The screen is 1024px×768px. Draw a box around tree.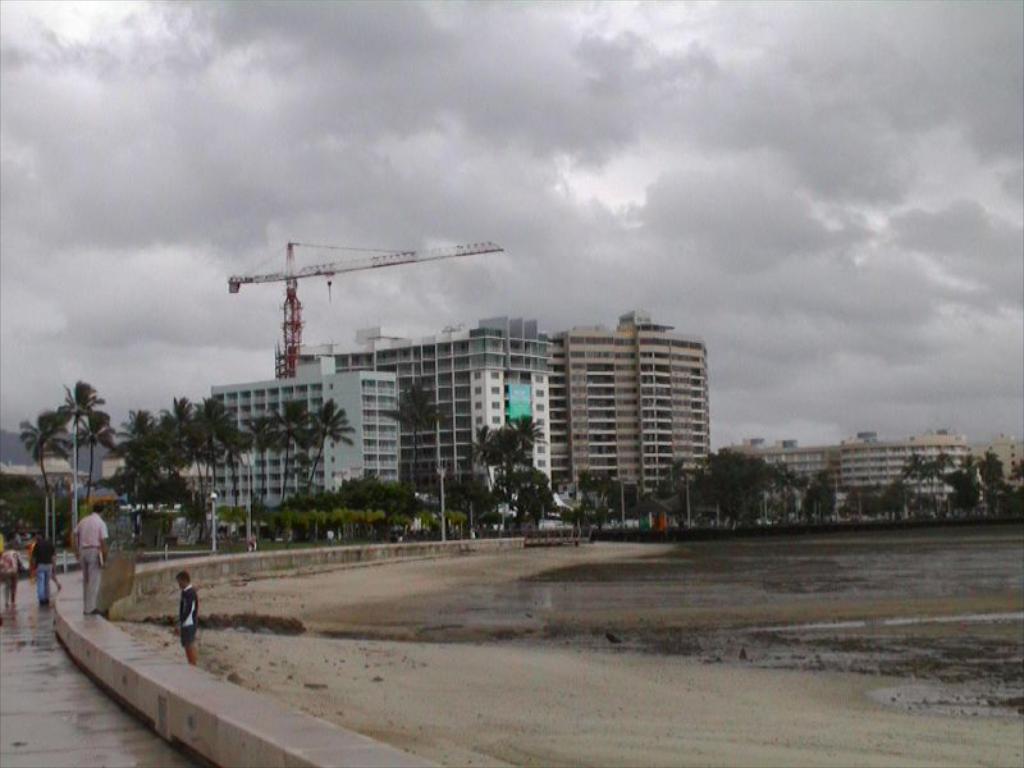
466/408/550/516.
